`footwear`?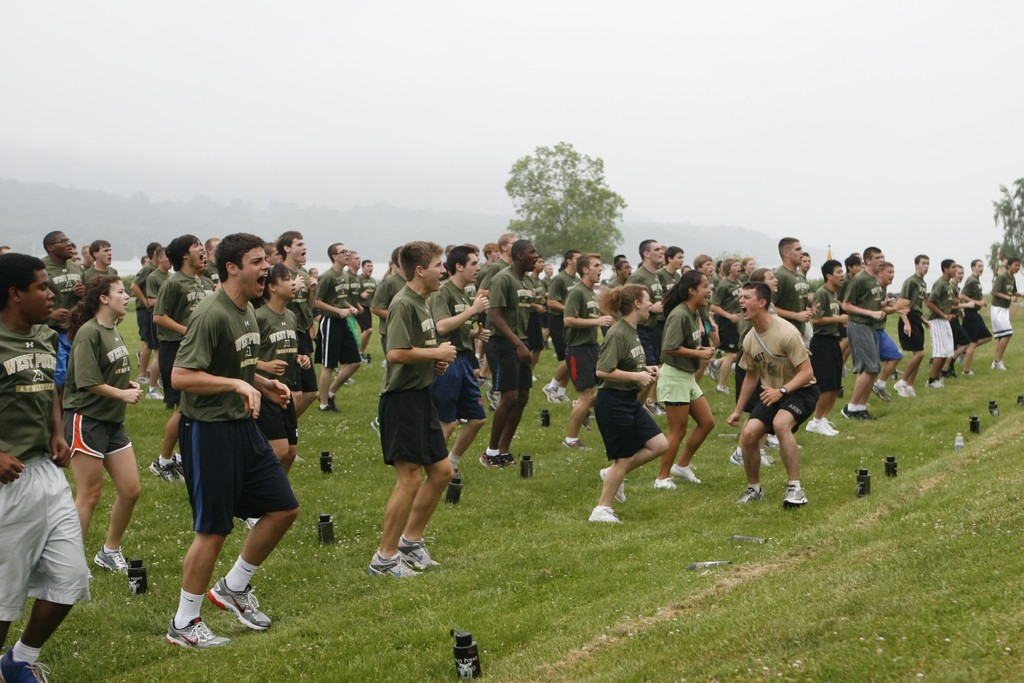
(731,474,767,502)
